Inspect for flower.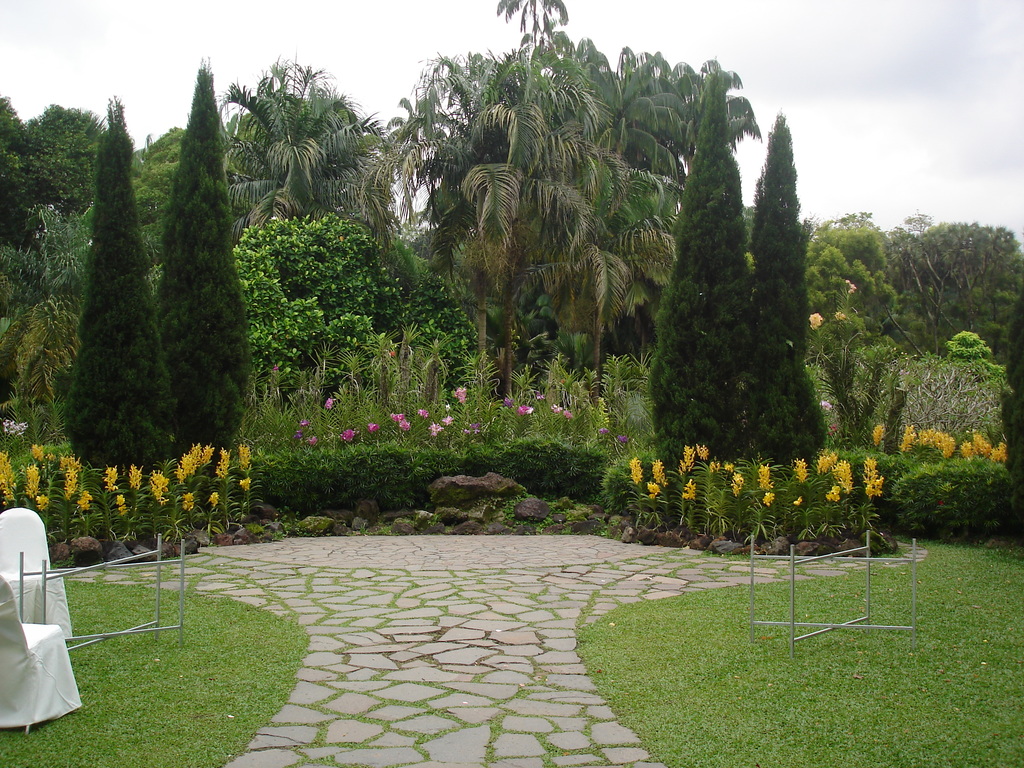
Inspection: (left=437, top=419, right=447, bottom=430).
